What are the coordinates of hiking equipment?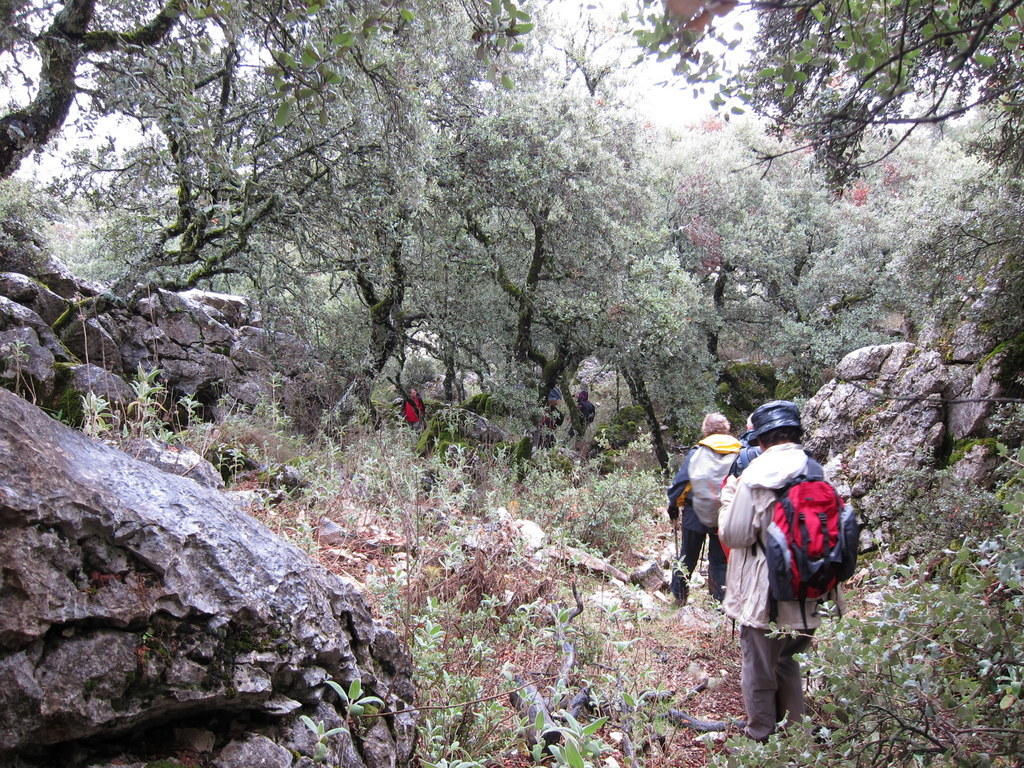
{"left": 748, "top": 452, "right": 860, "bottom": 633}.
